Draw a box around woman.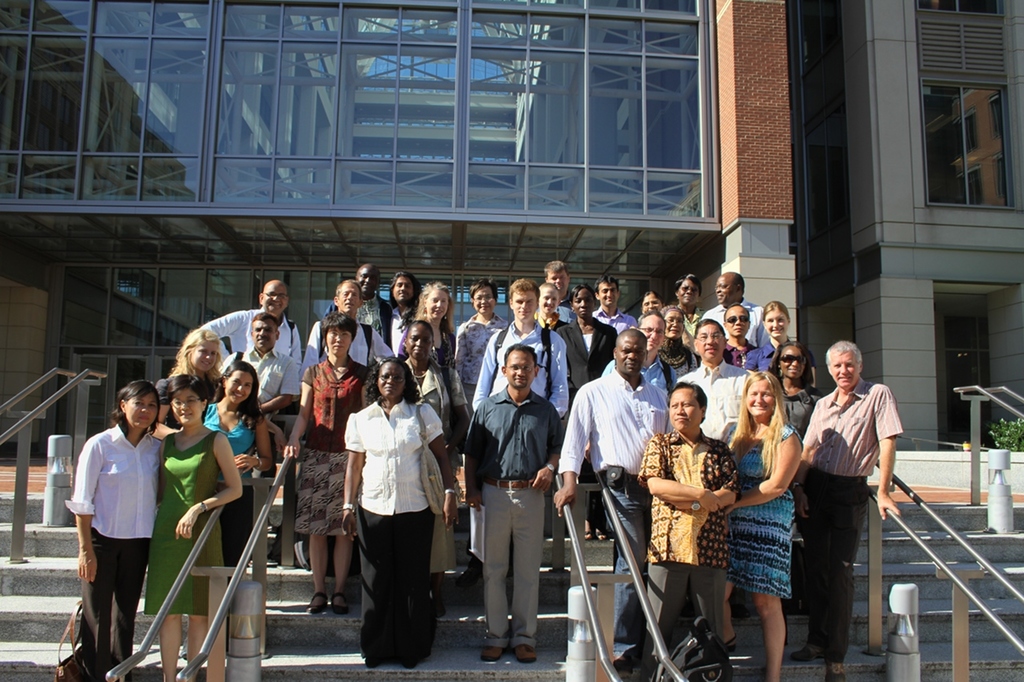
[left=559, top=285, right=618, bottom=540].
